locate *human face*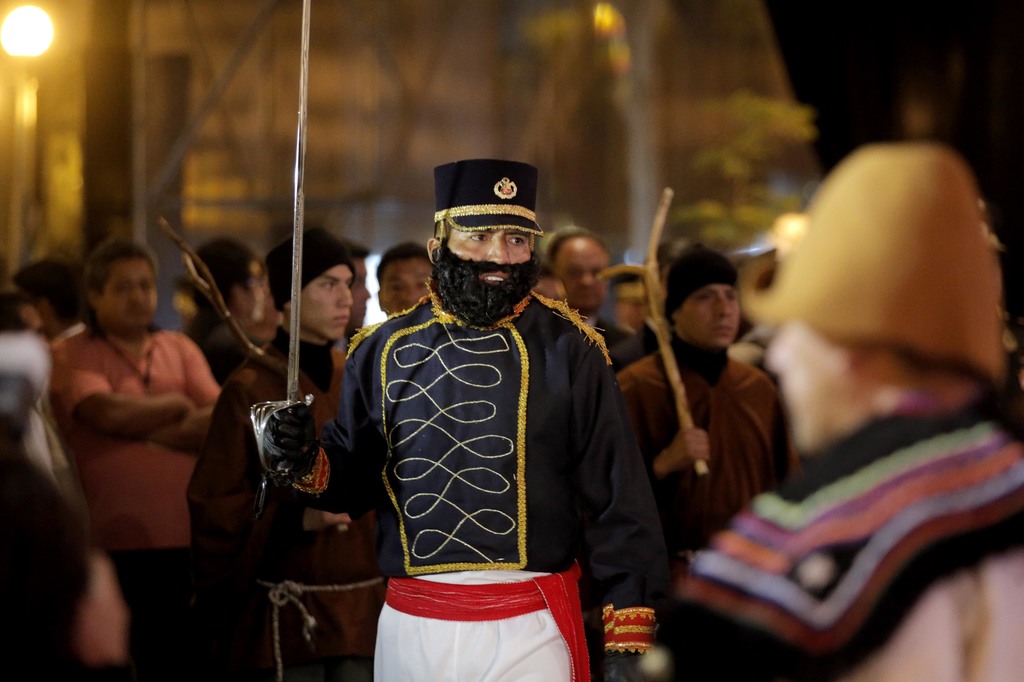
bbox=(681, 281, 738, 344)
